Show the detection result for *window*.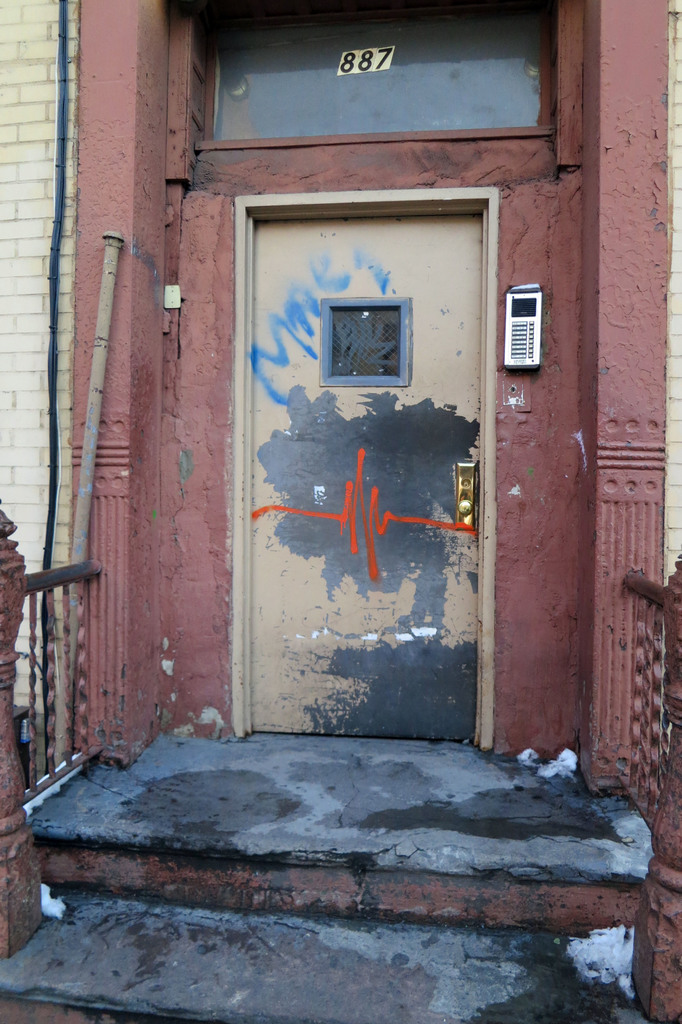
<box>200,0,561,146</box>.
